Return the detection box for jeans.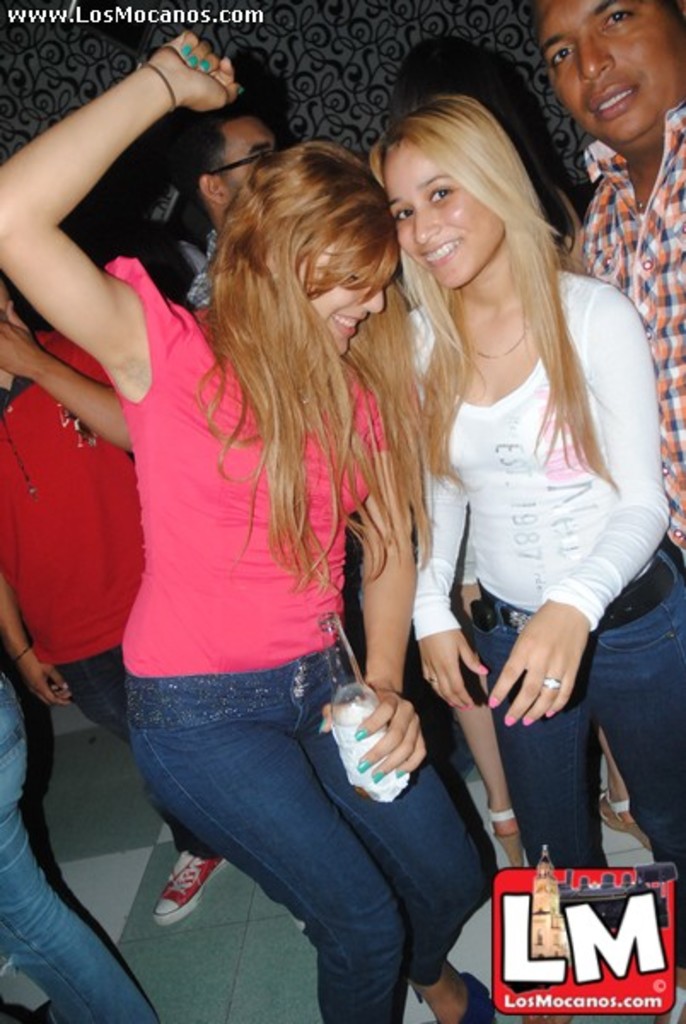
<bbox>471, 548, 684, 968</bbox>.
